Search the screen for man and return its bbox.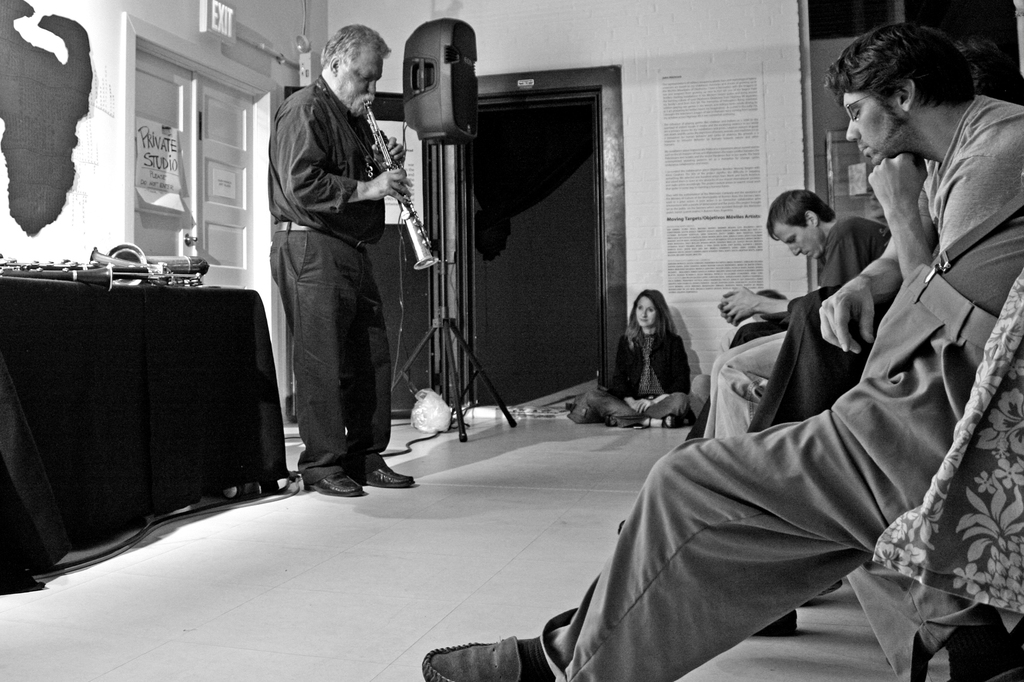
Found: box=[703, 182, 881, 438].
